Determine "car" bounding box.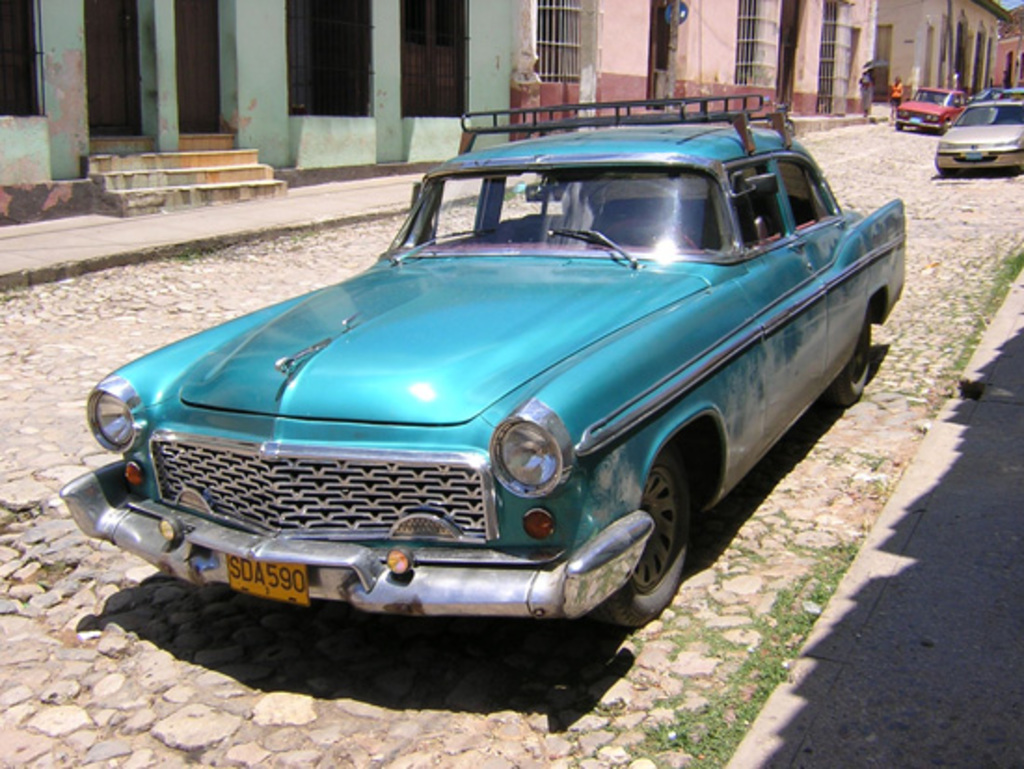
Determined: 936, 93, 1022, 173.
